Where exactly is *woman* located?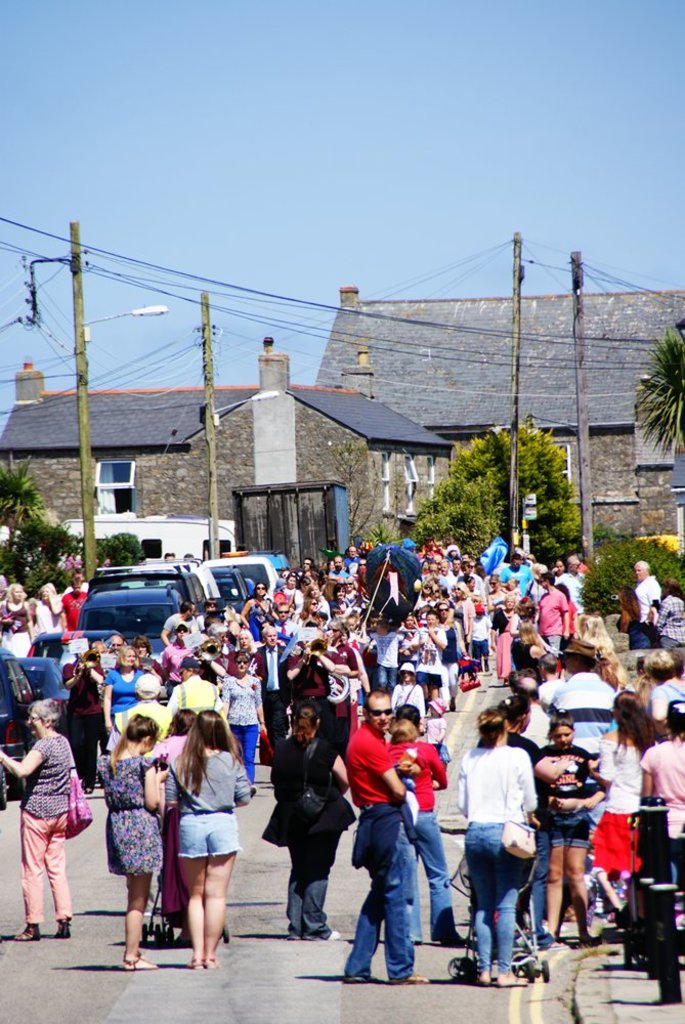
Its bounding box is [x1=606, y1=581, x2=644, y2=648].
